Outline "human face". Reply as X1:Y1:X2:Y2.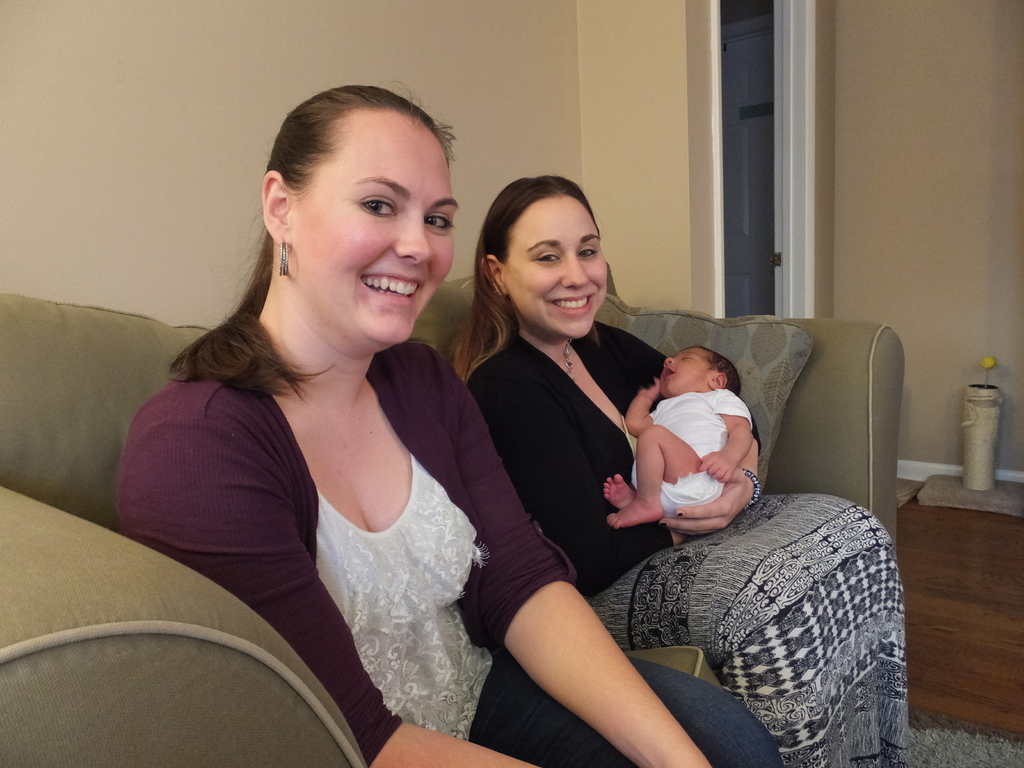
507:200:606:342.
